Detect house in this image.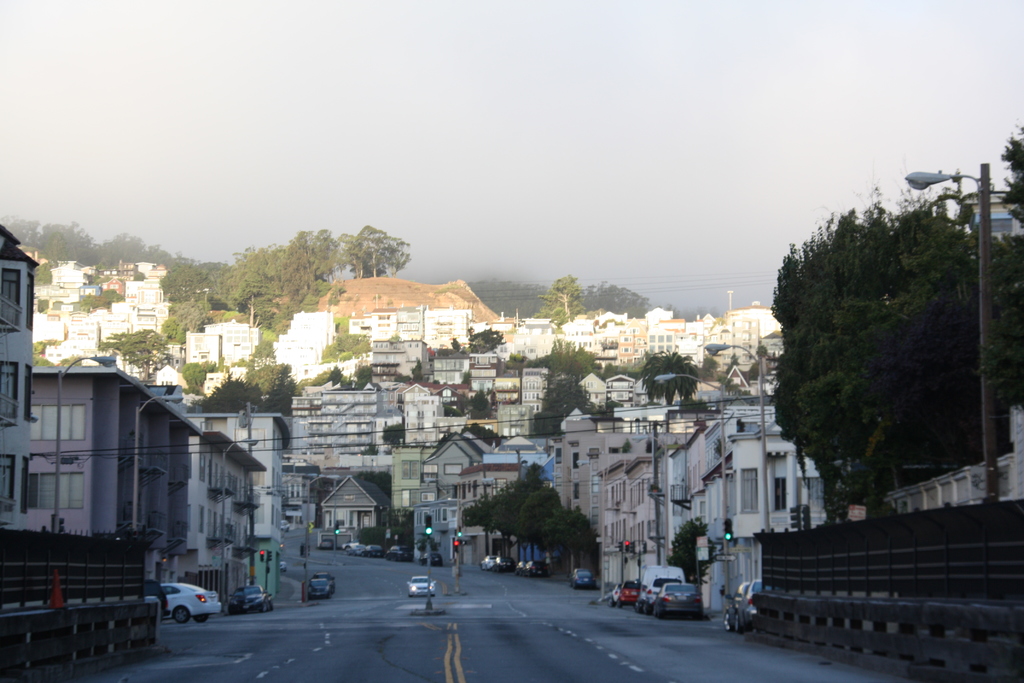
Detection: (111, 347, 147, 381).
